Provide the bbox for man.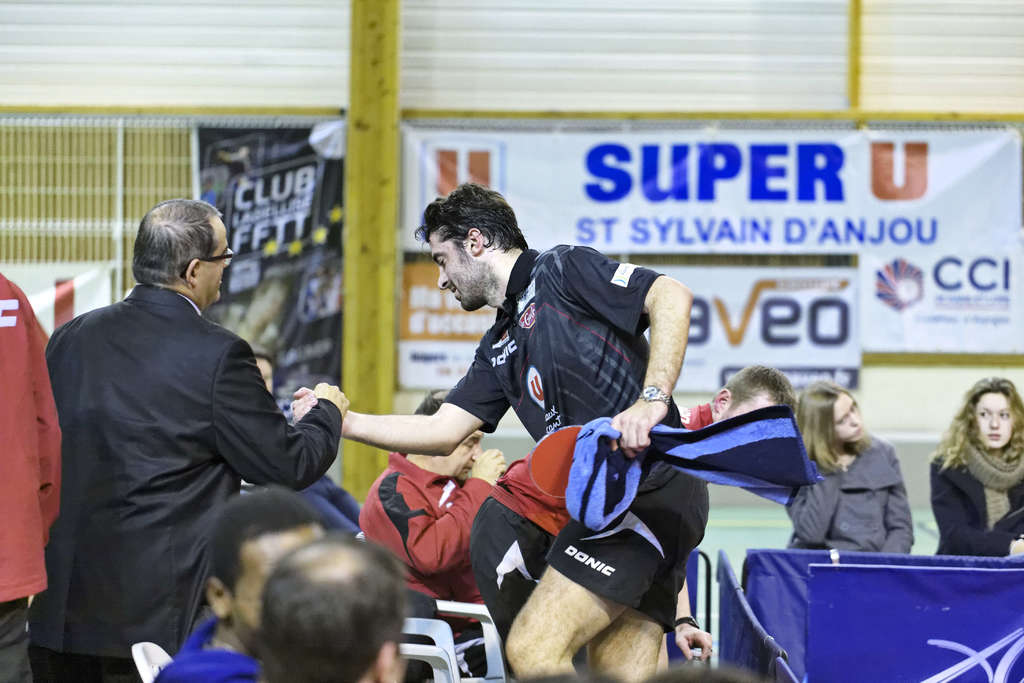
[40,201,352,682].
